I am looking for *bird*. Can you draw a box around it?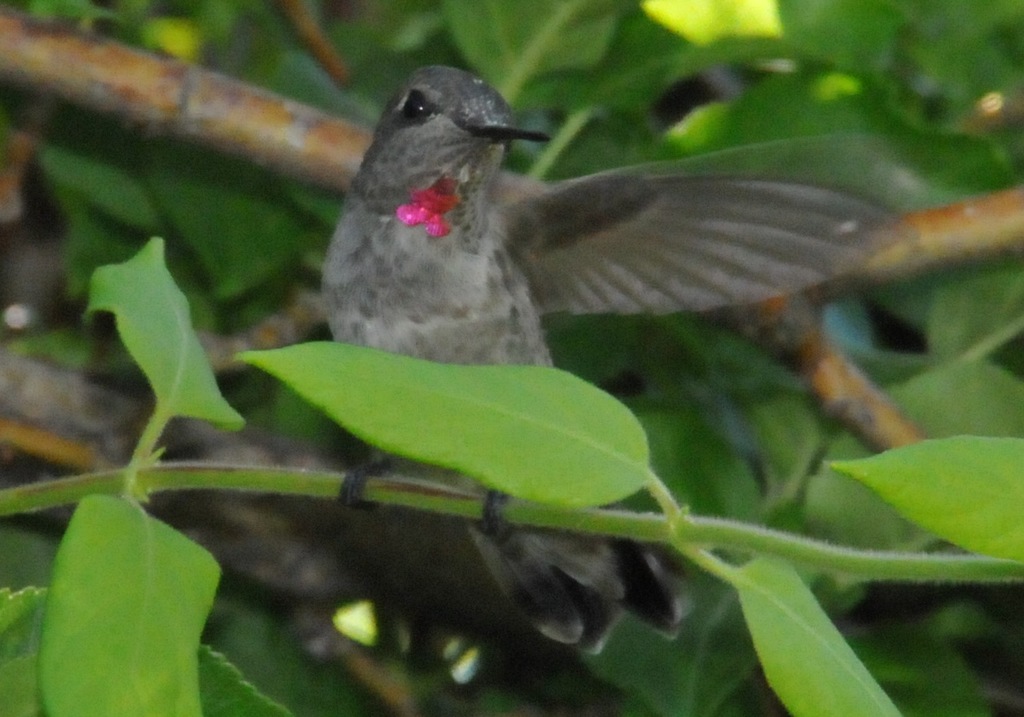
Sure, the bounding box is {"left": 254, "top": 67, "right": 984, "bottom": 525}.
